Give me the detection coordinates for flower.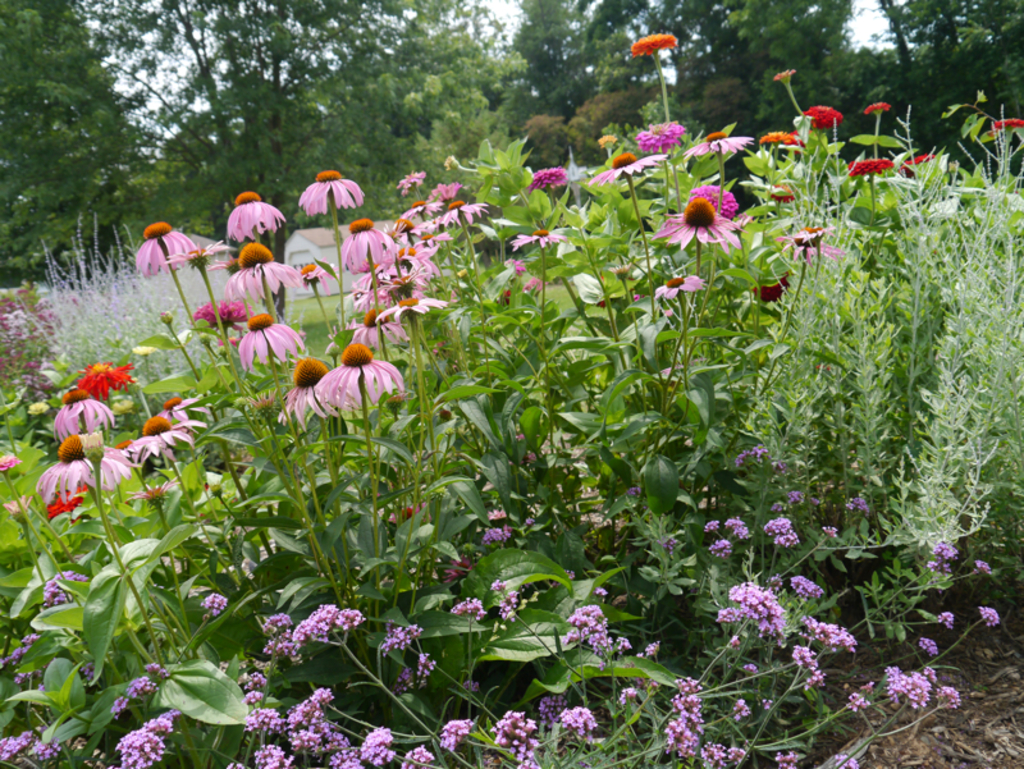
0/729/32/768.
